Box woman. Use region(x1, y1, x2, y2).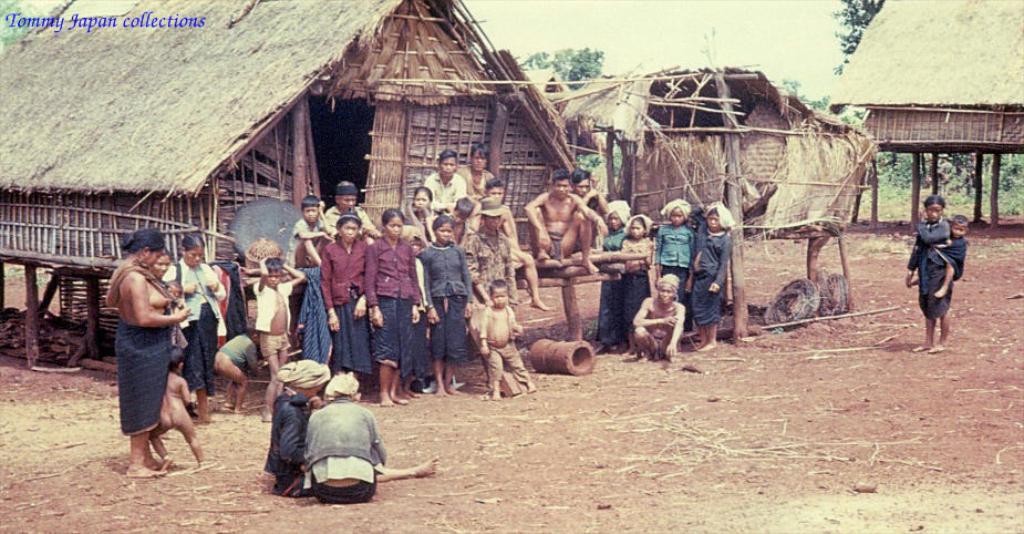
region(266, 384, 435, 499).
